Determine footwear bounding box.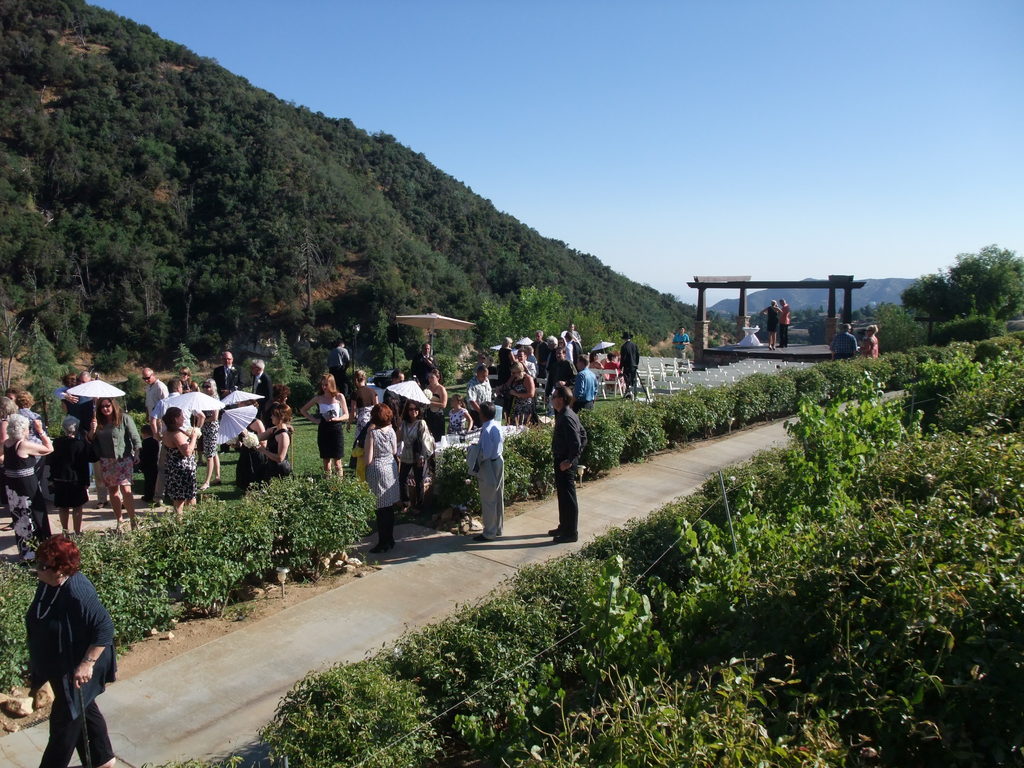
Determined: {"left": 472, "top": 533, "right": 491, "bottom": 541}.
